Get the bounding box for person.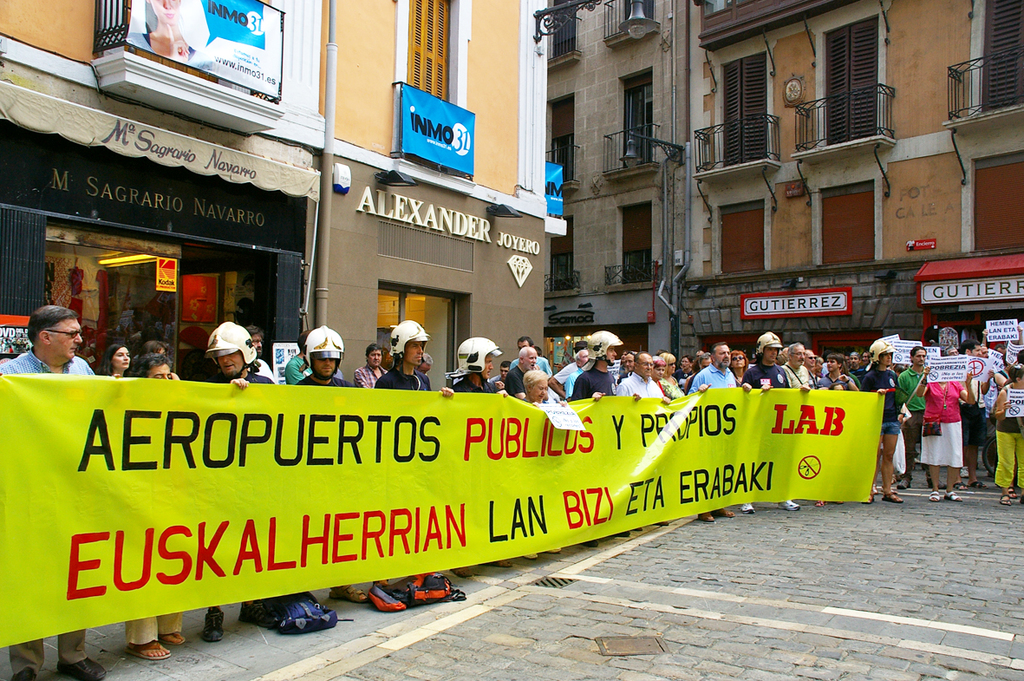
box=[121, 350, 186, 663].
